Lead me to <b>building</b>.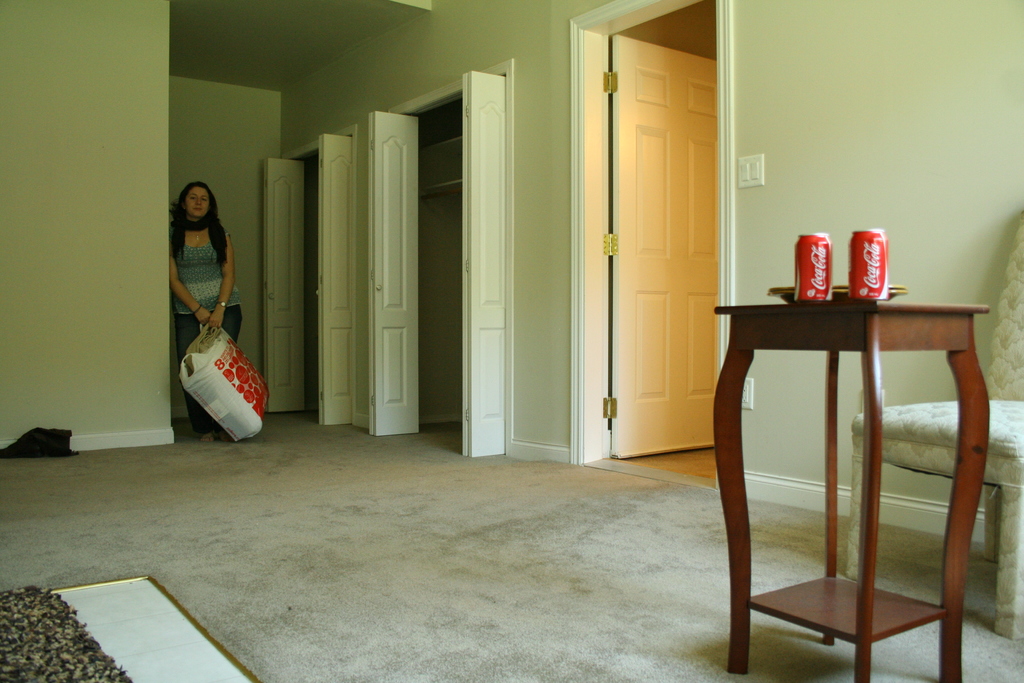
Lead to bbox=[0, 0, 1023, 682].
